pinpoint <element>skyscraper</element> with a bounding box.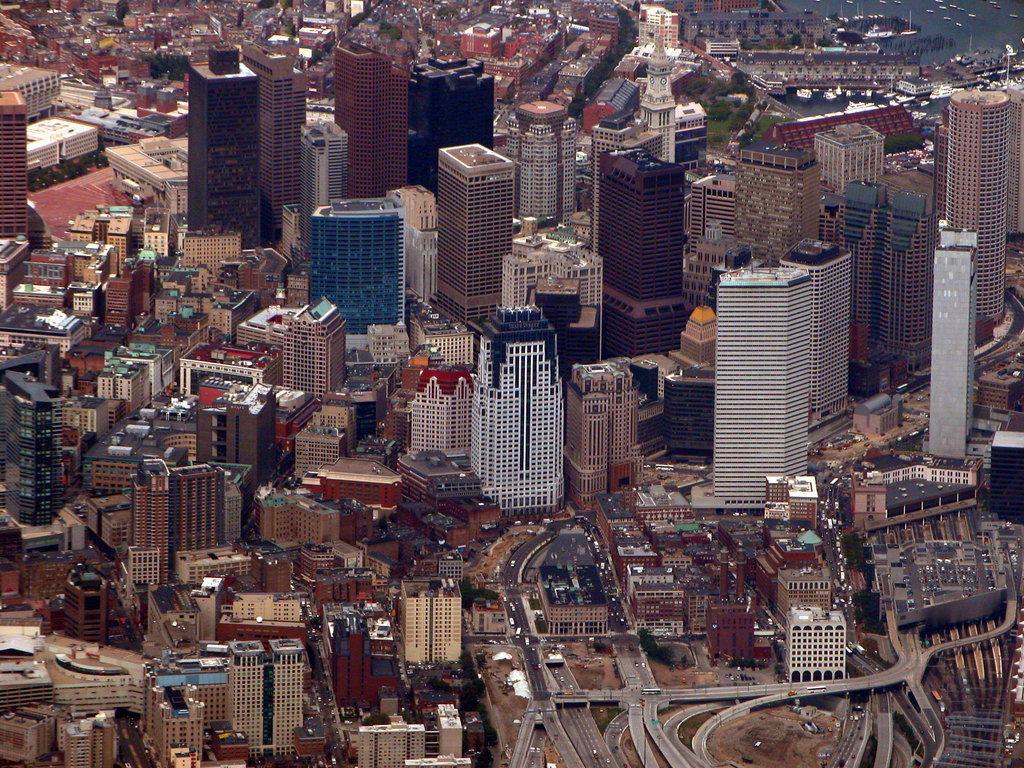
[733, 140, 820, 267].
